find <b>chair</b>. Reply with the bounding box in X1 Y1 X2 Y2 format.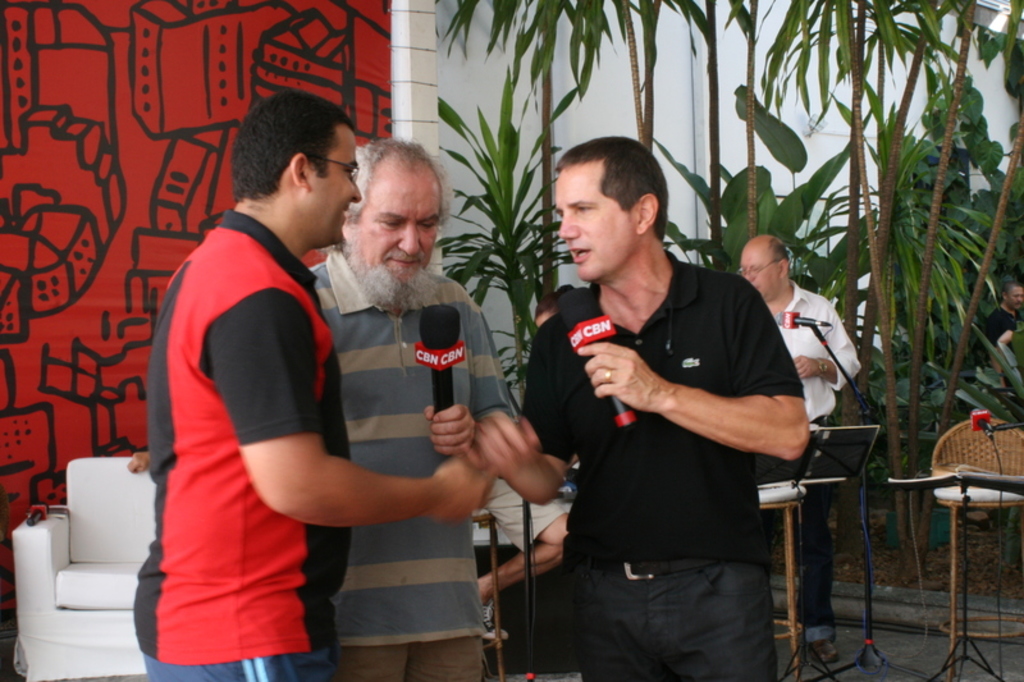
15 458 177 681.
